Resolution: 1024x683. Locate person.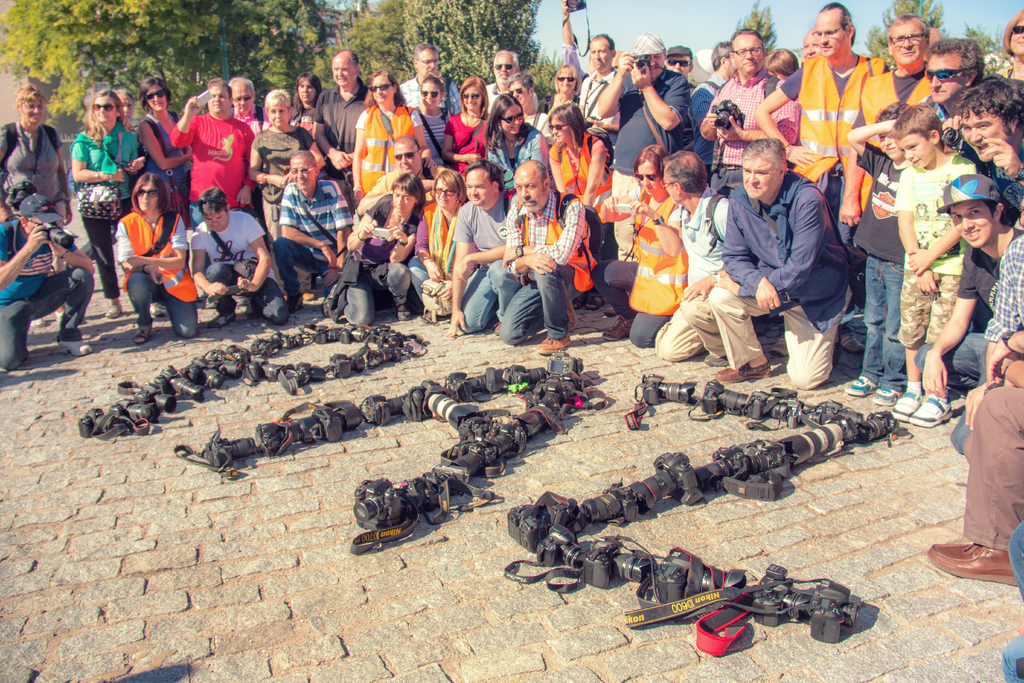
x1=696 y1=24 x2=737 y2=133.
